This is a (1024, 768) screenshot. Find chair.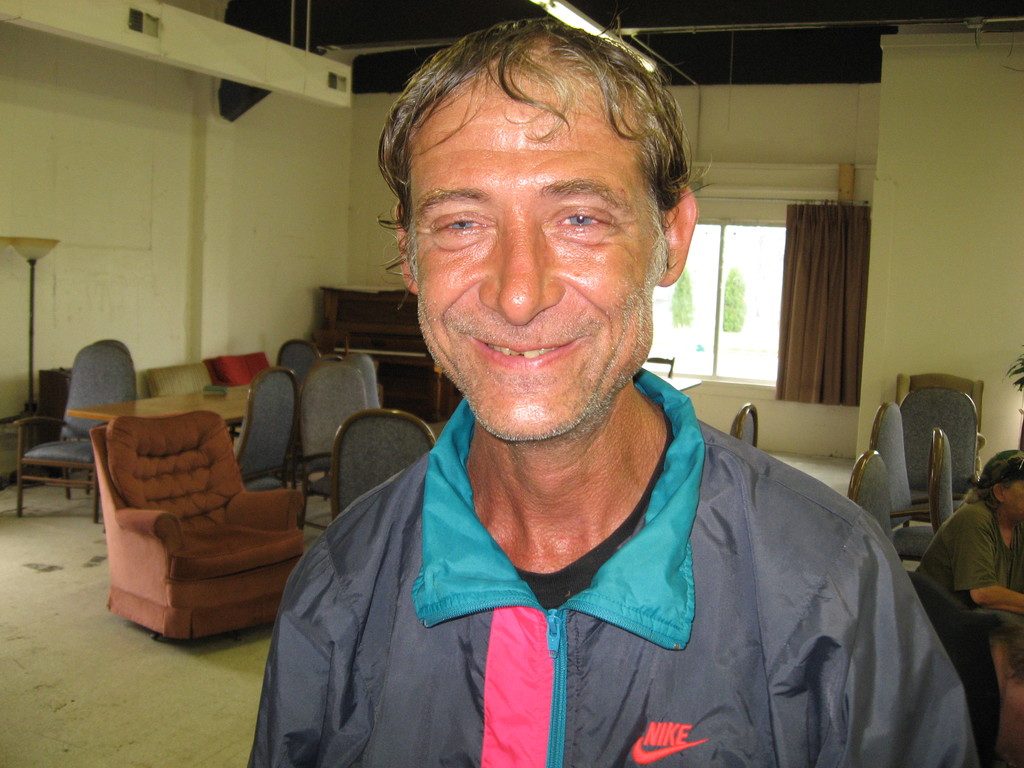
Bounding box: x1=646 y1=356 x2=675 y2=374.
